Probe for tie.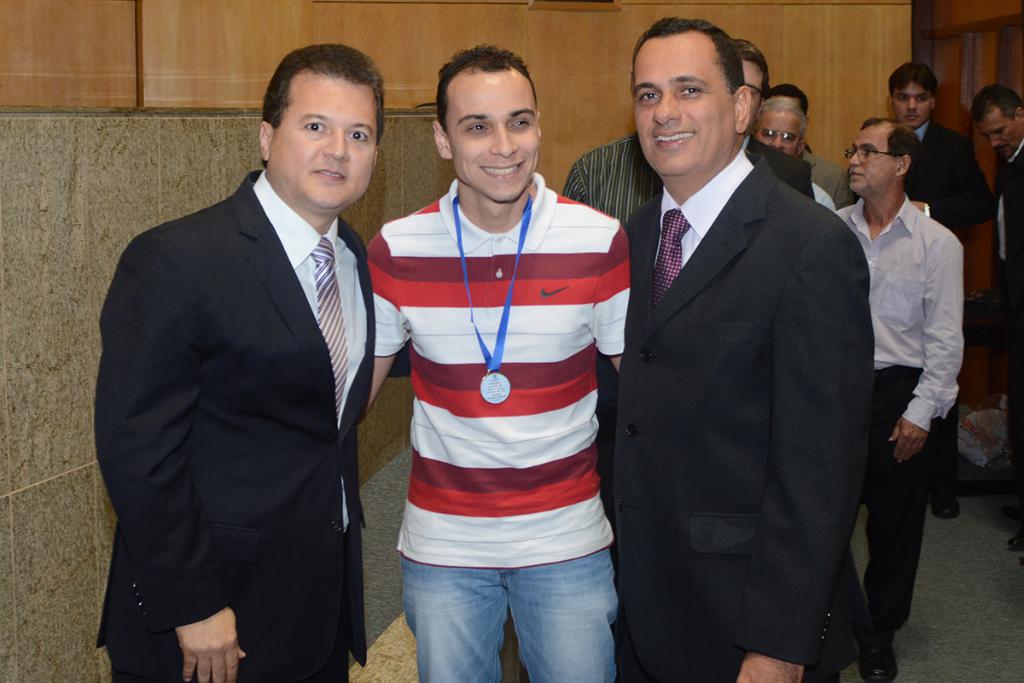
Probe result: (653, 205, 689, 304).
